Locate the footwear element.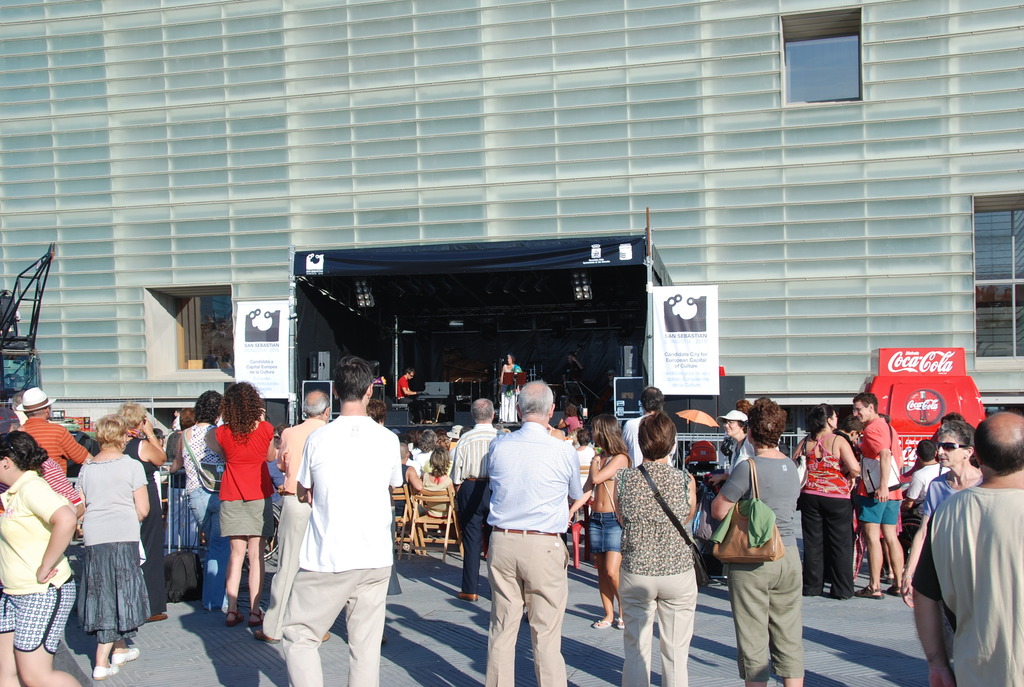
Element bbox: 145, 610, 168, 621.
